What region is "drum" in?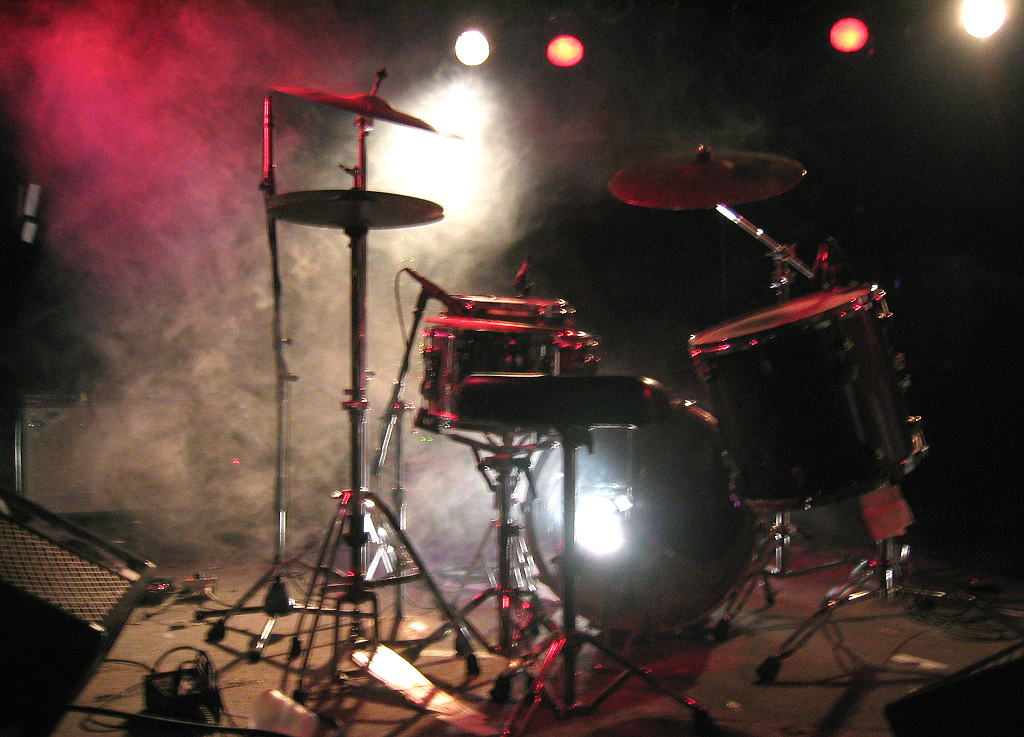
BBox(519, 400, 759, 634).
